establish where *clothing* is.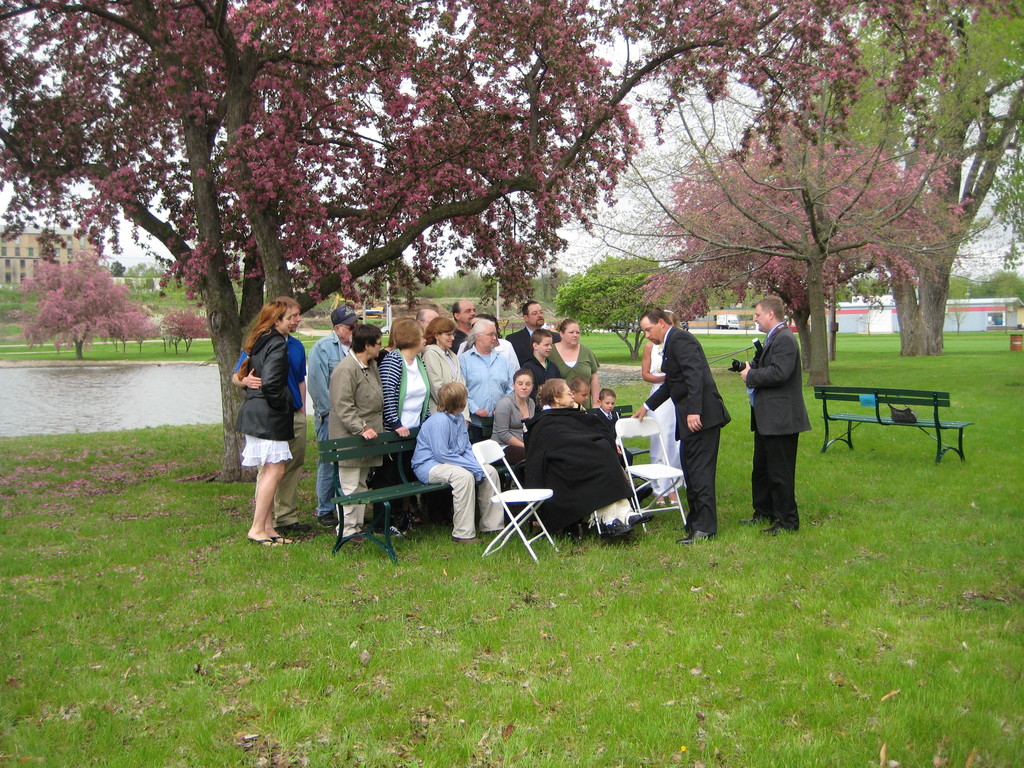
Established at {"x1": 239, "y1": 331, "x2": 296, "y2": 470}.
